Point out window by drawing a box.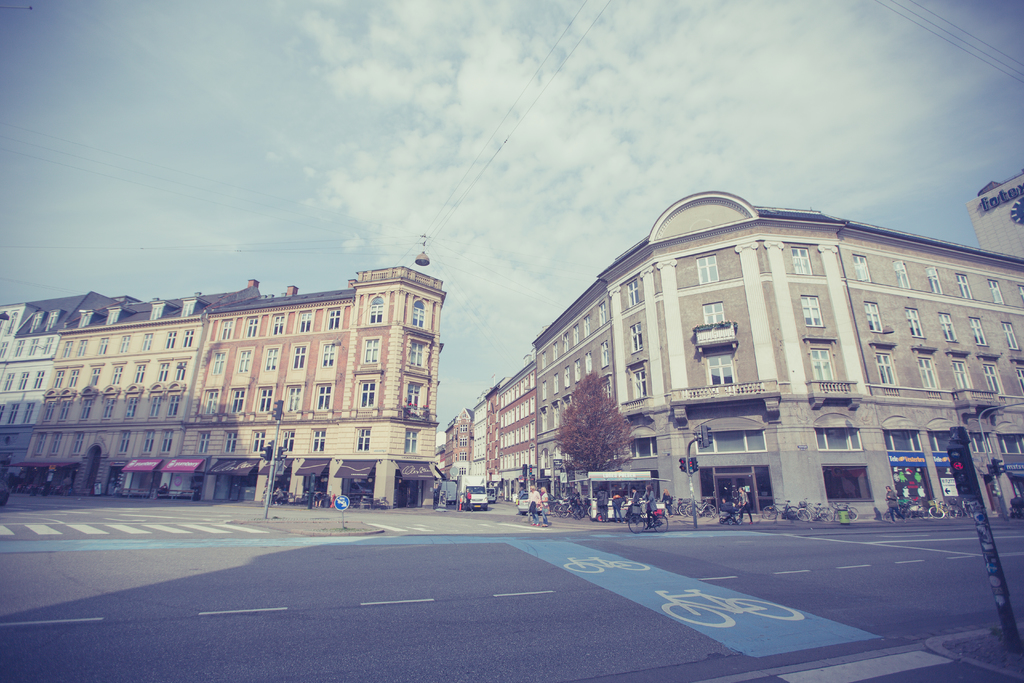
select_region(165, 395, 180, 415).
